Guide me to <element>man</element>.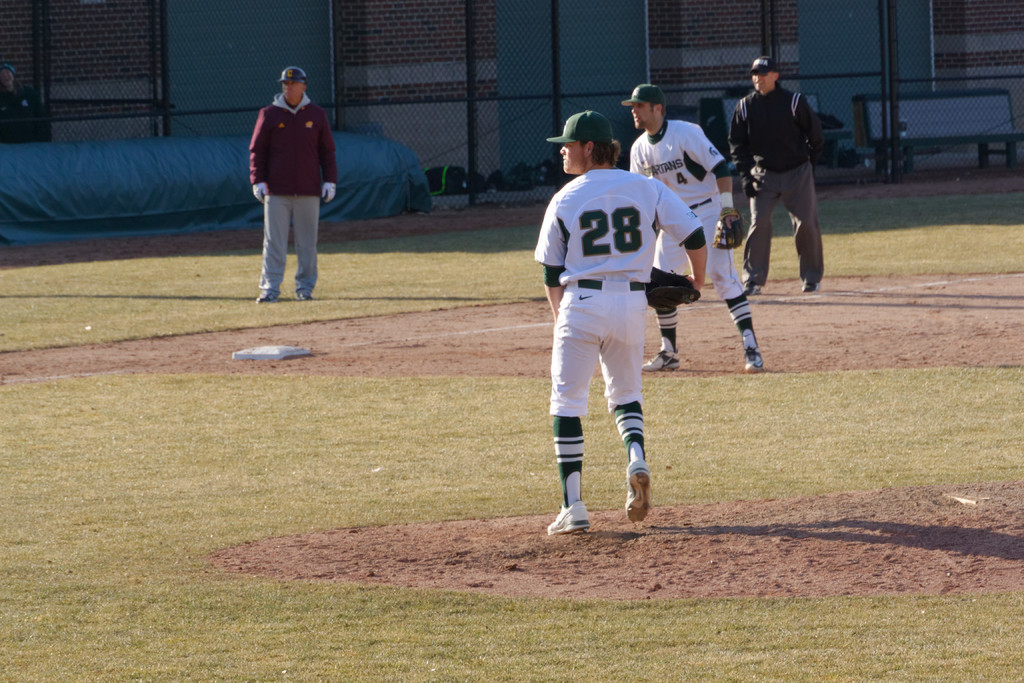
Guidance: 722/52/829/304.
